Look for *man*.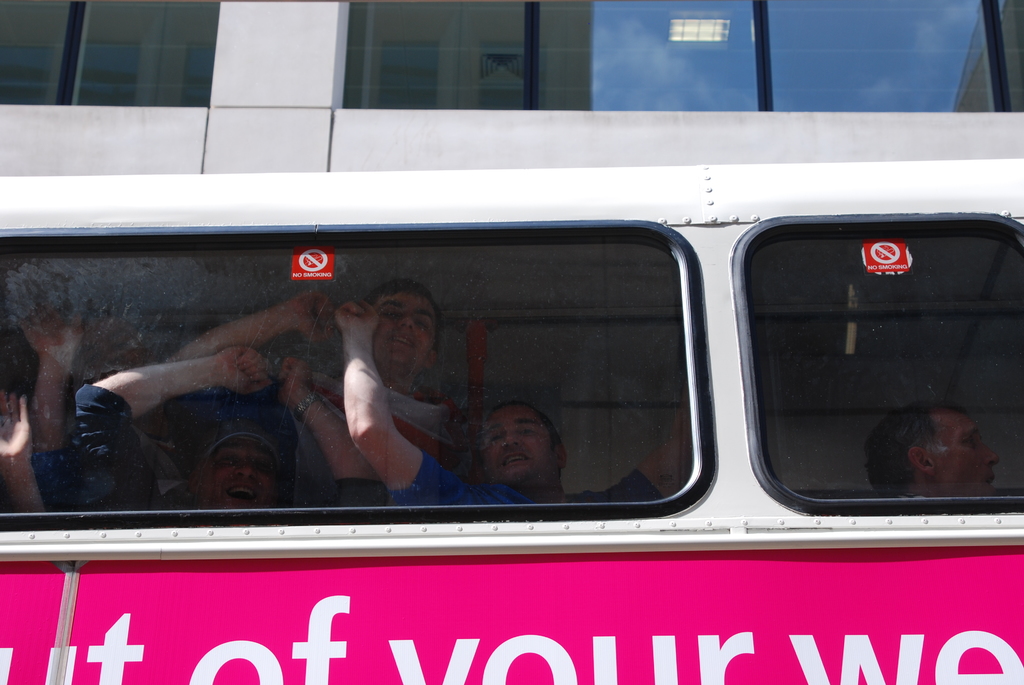
Found: (865,400,998,498).
